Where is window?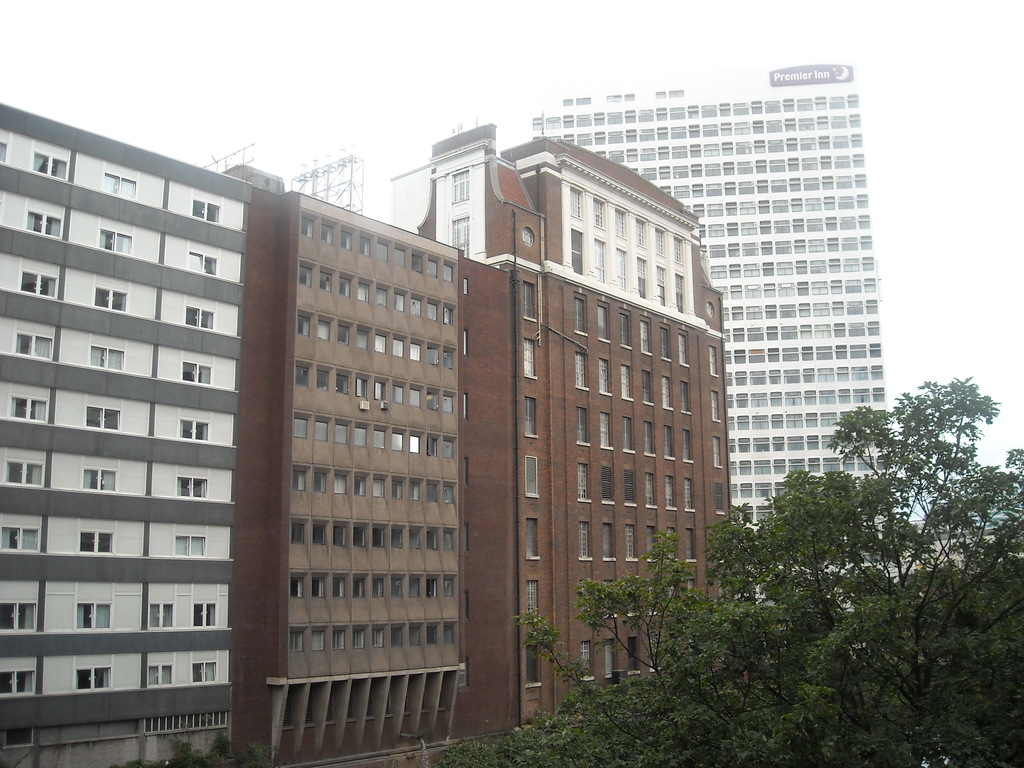
[180,361,214,386].
